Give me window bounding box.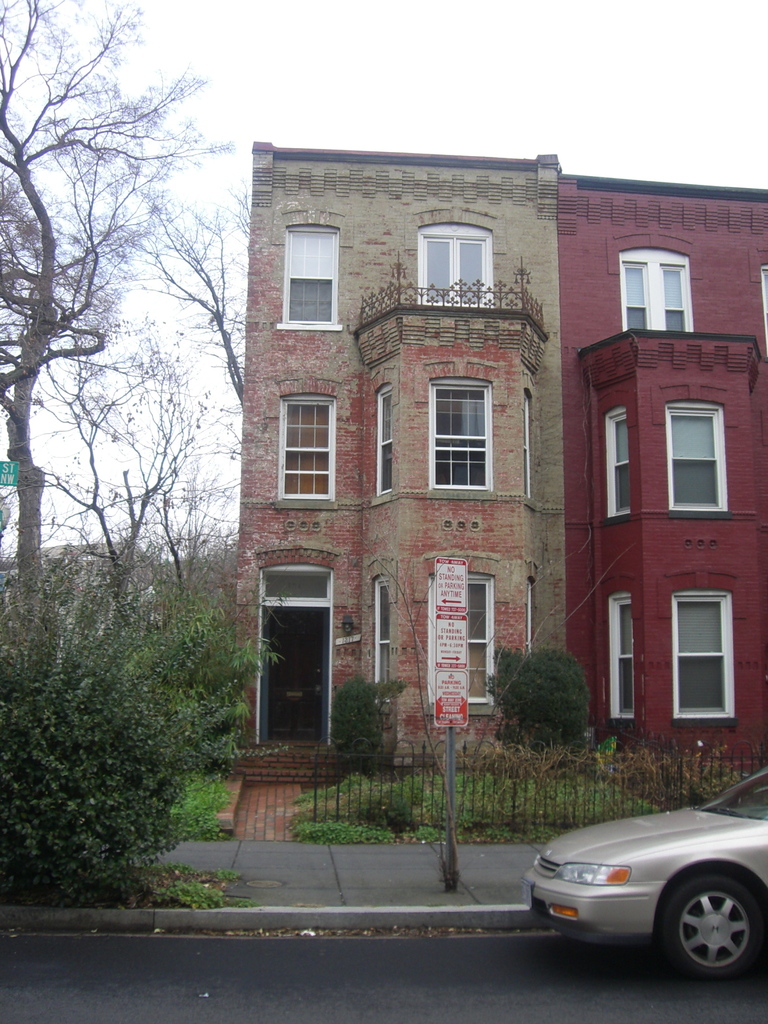
select_region(427, 363, 511, 490).
